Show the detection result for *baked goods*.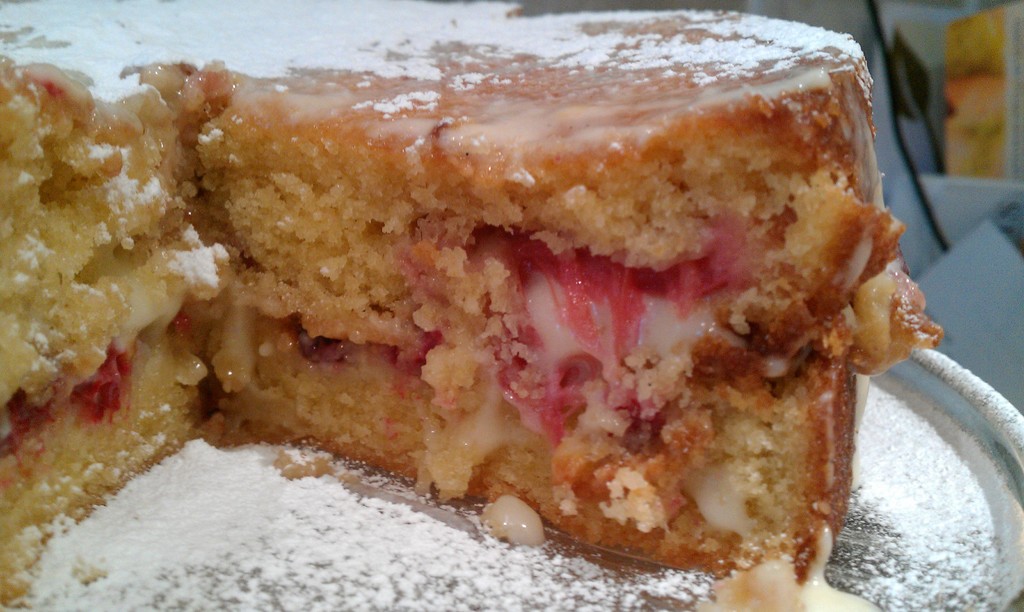
pyautogui.locateOnScreen(0, 0, 944, 611).
